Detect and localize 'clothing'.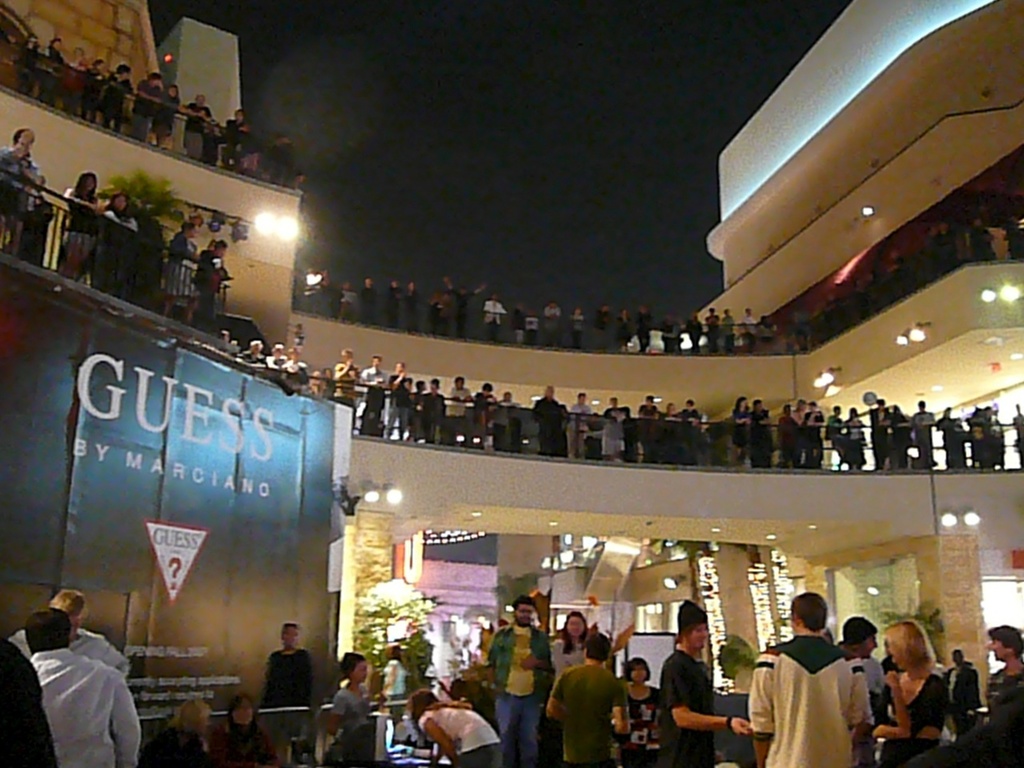
Localized at x1=270 y1=142 x2=300 y2=182.
